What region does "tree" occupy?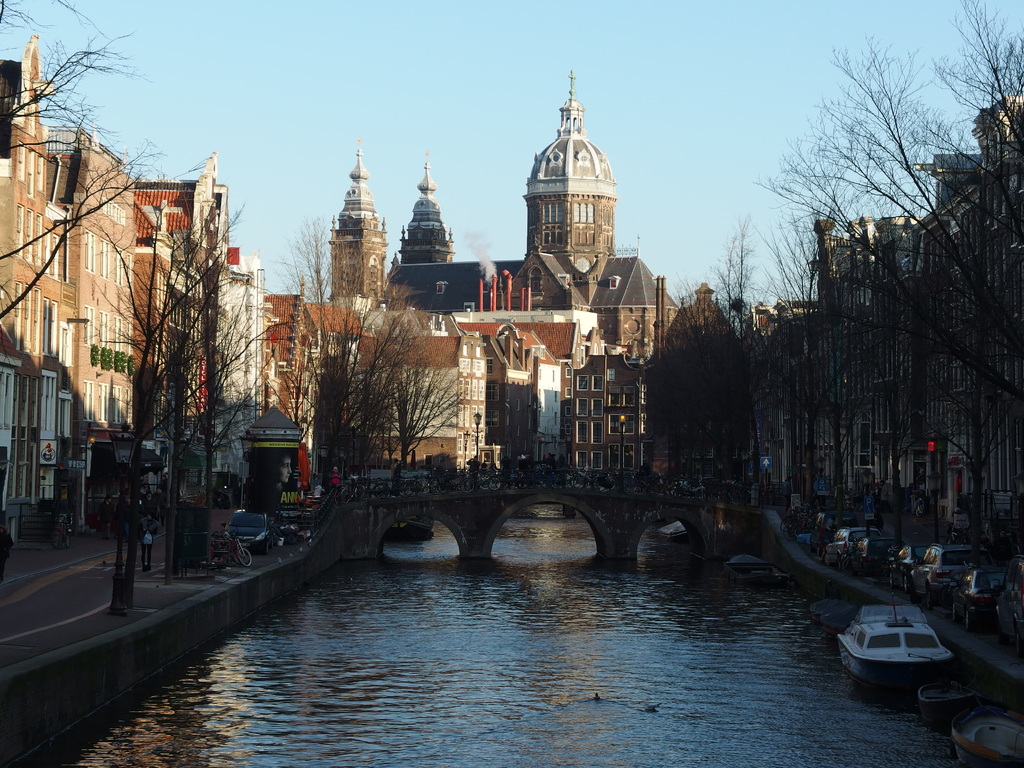
0 0 163 378.
